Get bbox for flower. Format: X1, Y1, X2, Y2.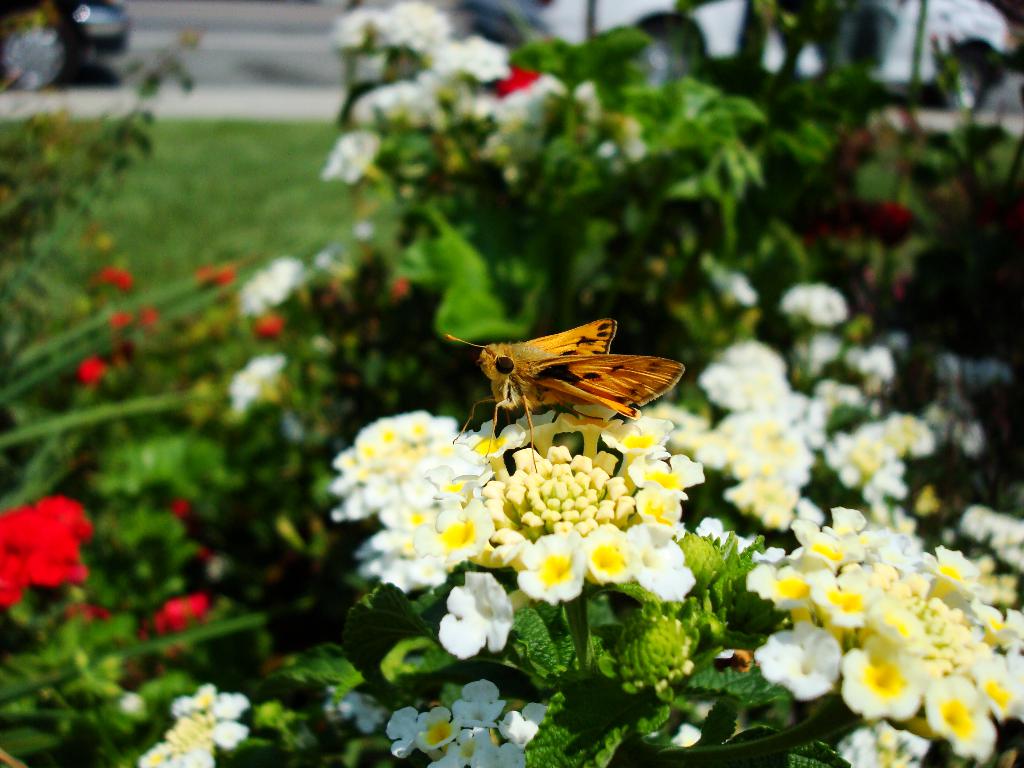
84, 264, 131, 290.
